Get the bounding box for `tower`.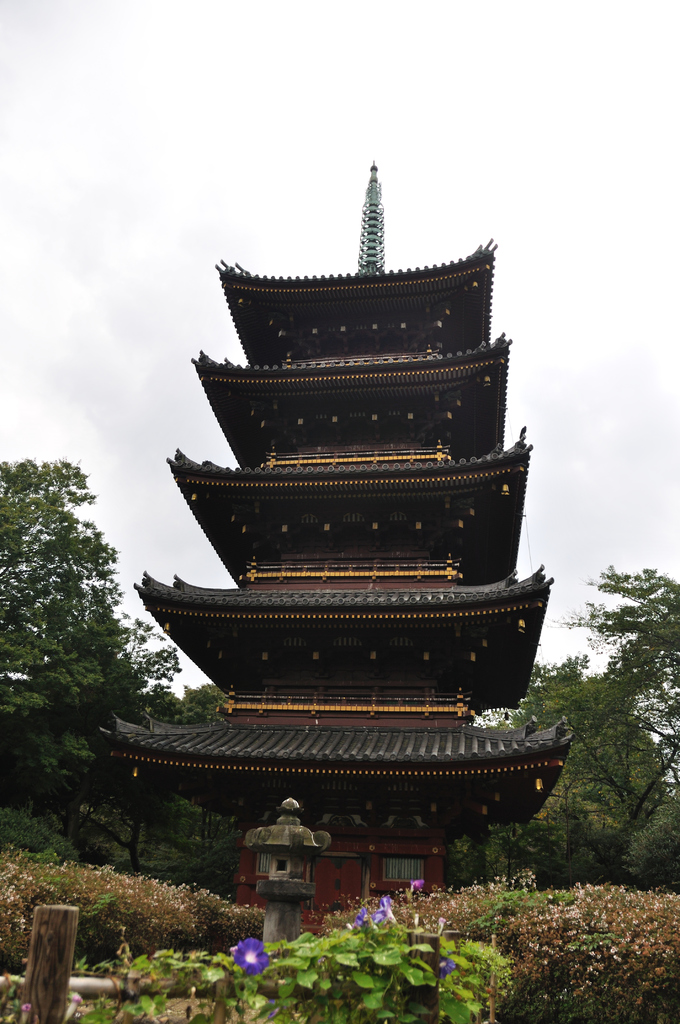
region(84, 148, 581, 927).
